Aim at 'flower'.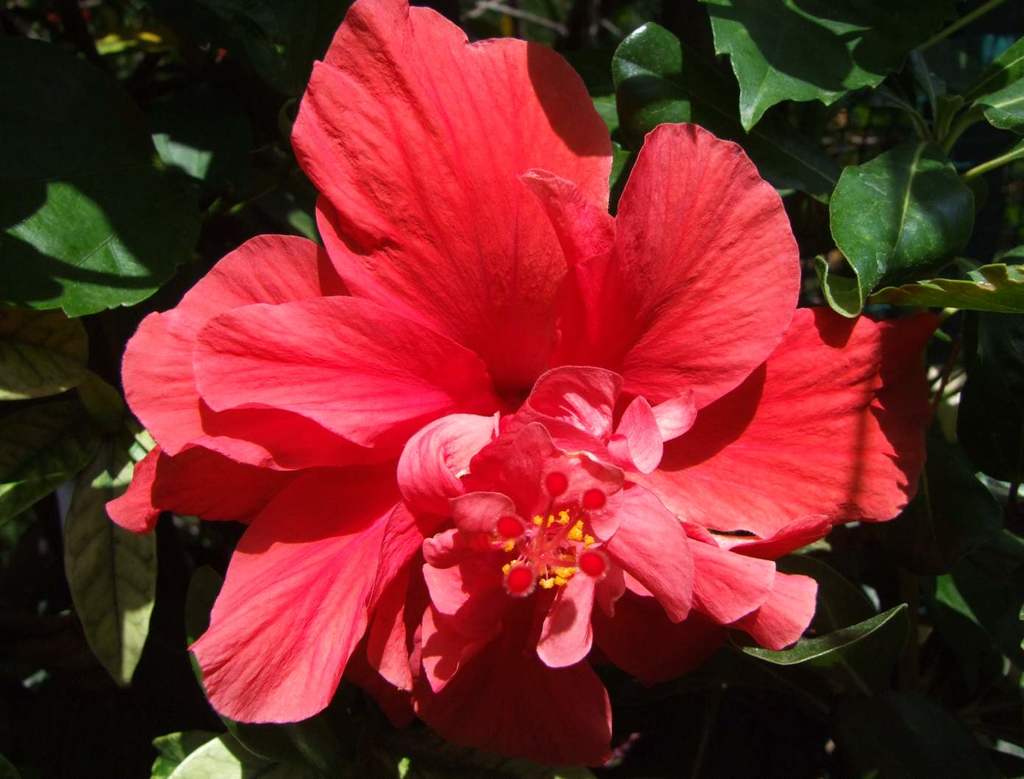
Aimed at (left=105, top=1, right=939, bottom=766).
